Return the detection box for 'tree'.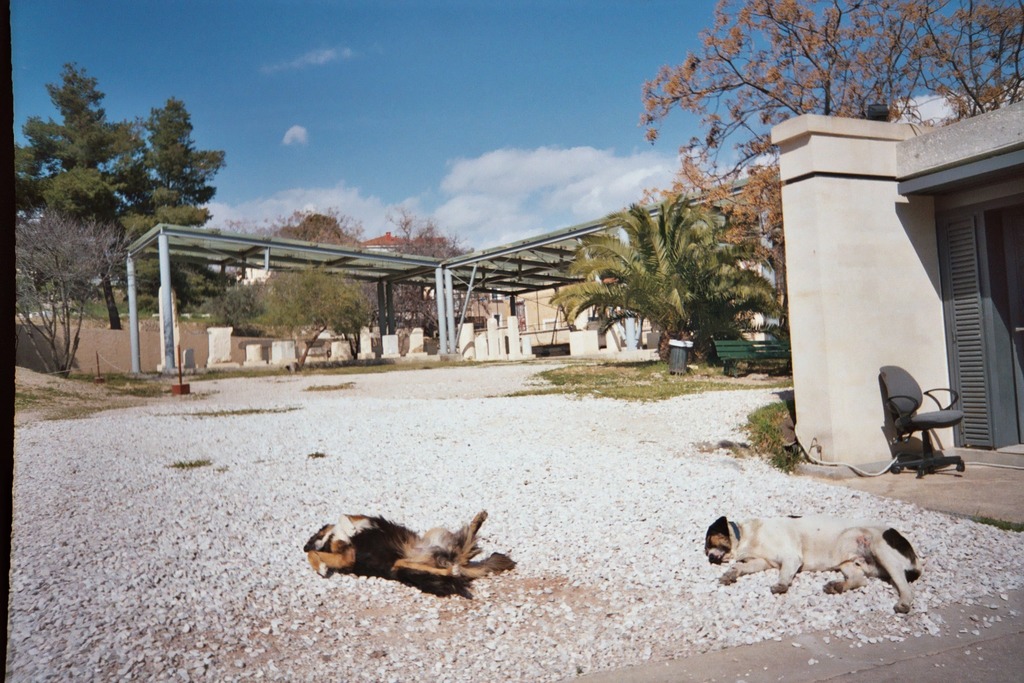
113/89/236/249.
